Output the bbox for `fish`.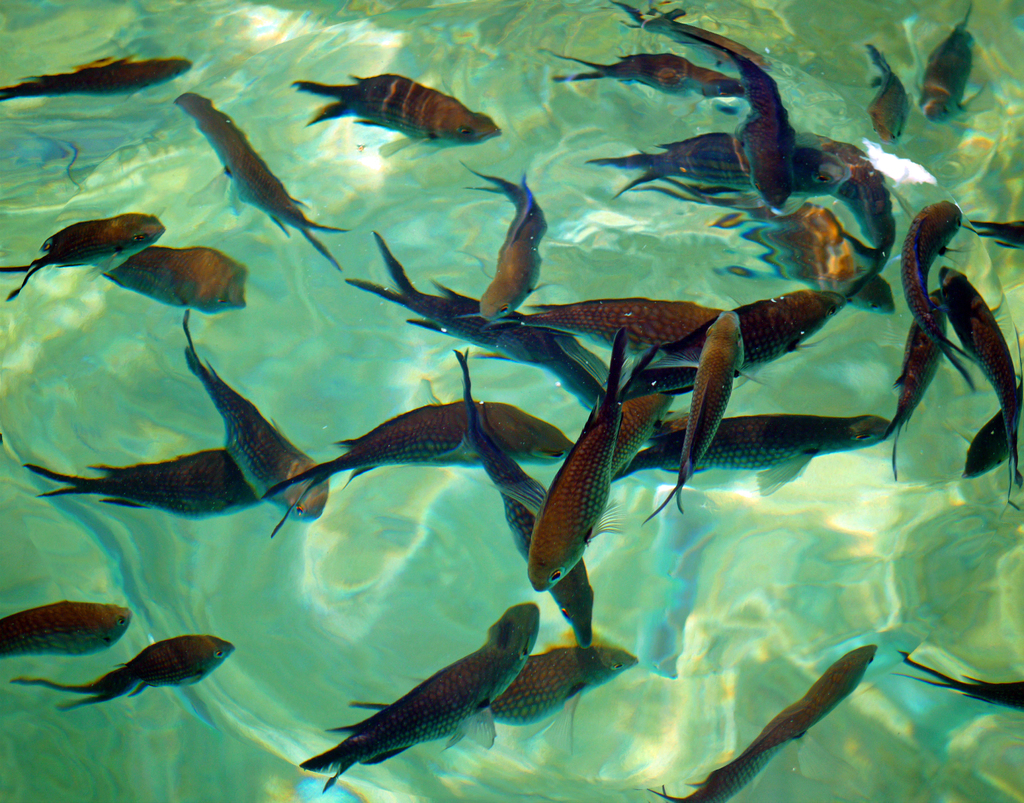
657:644:890:802.
